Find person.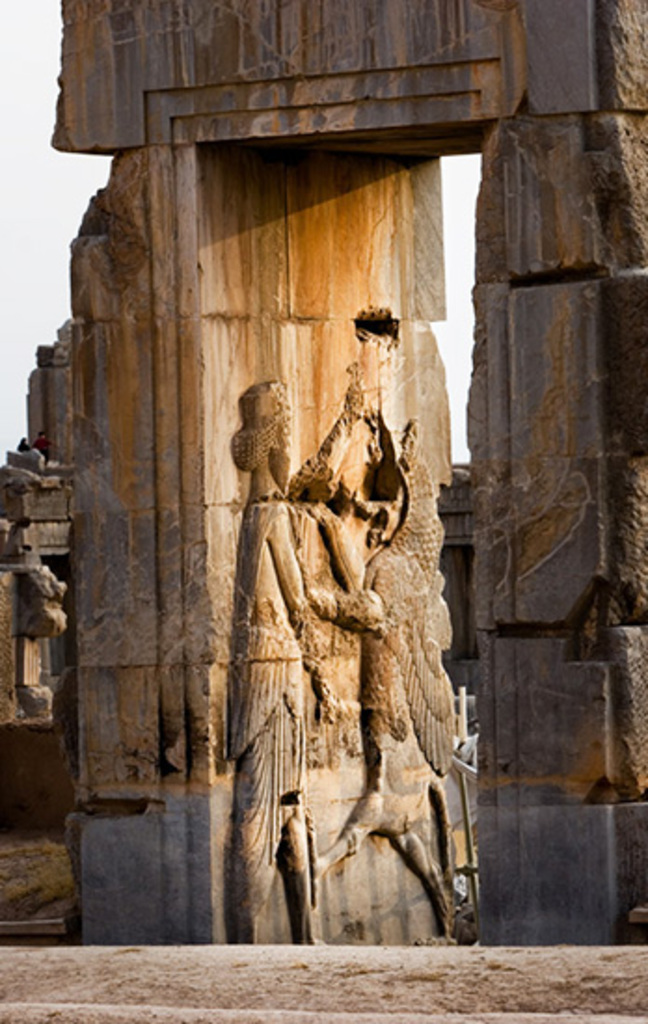
229:380:320:935.
